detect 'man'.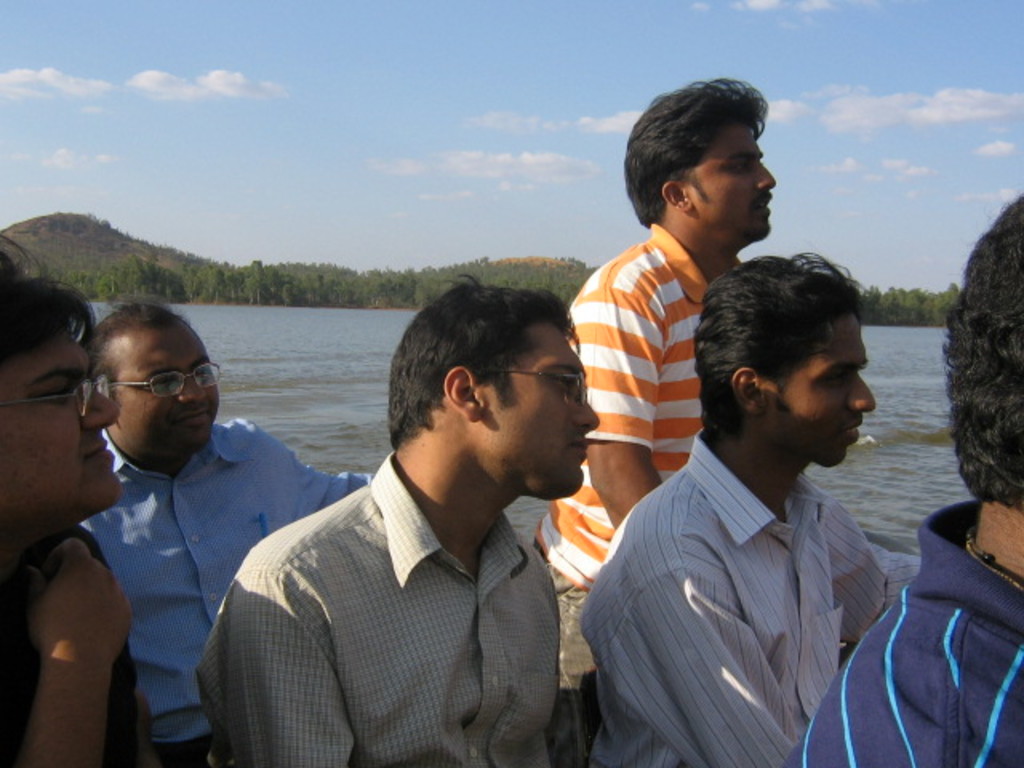
Detected at 75 298 378 766.
